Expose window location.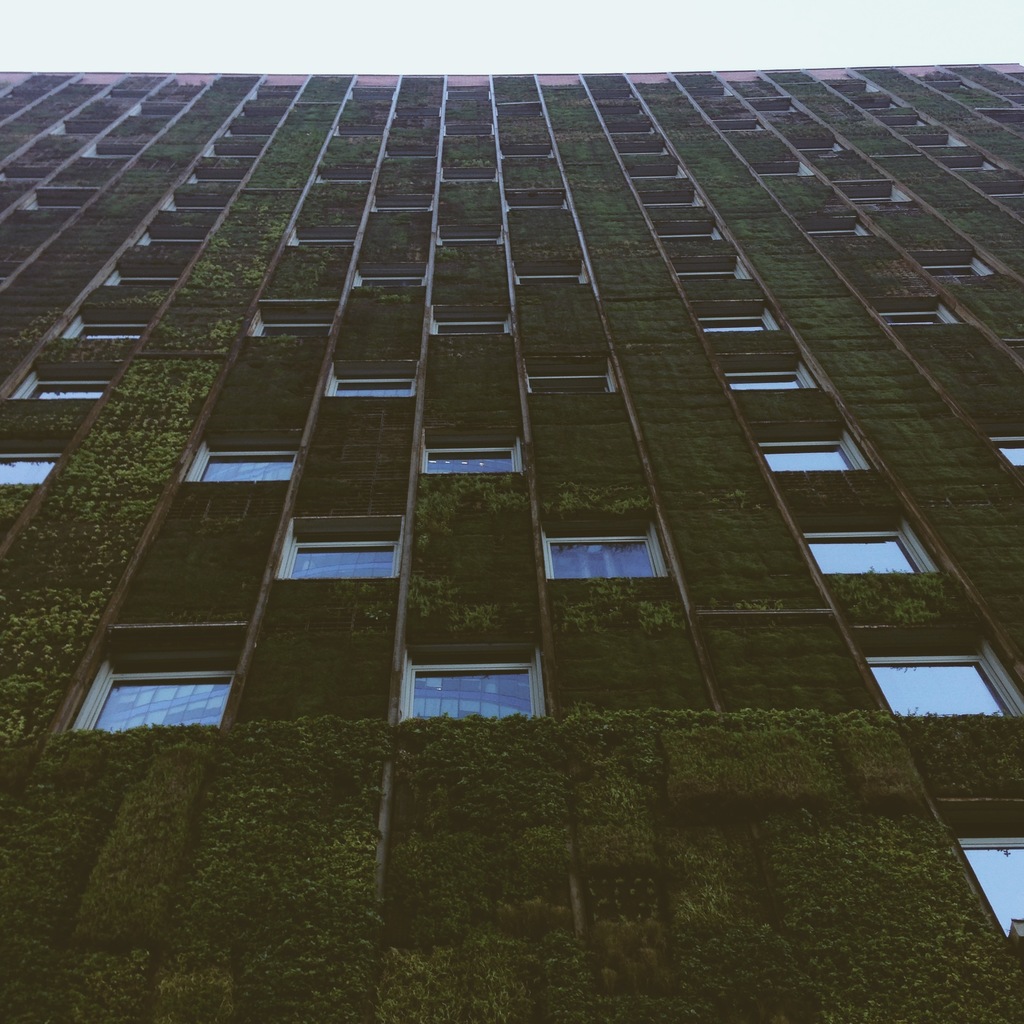
Exposed at locate(286, 223, 360, 251).
